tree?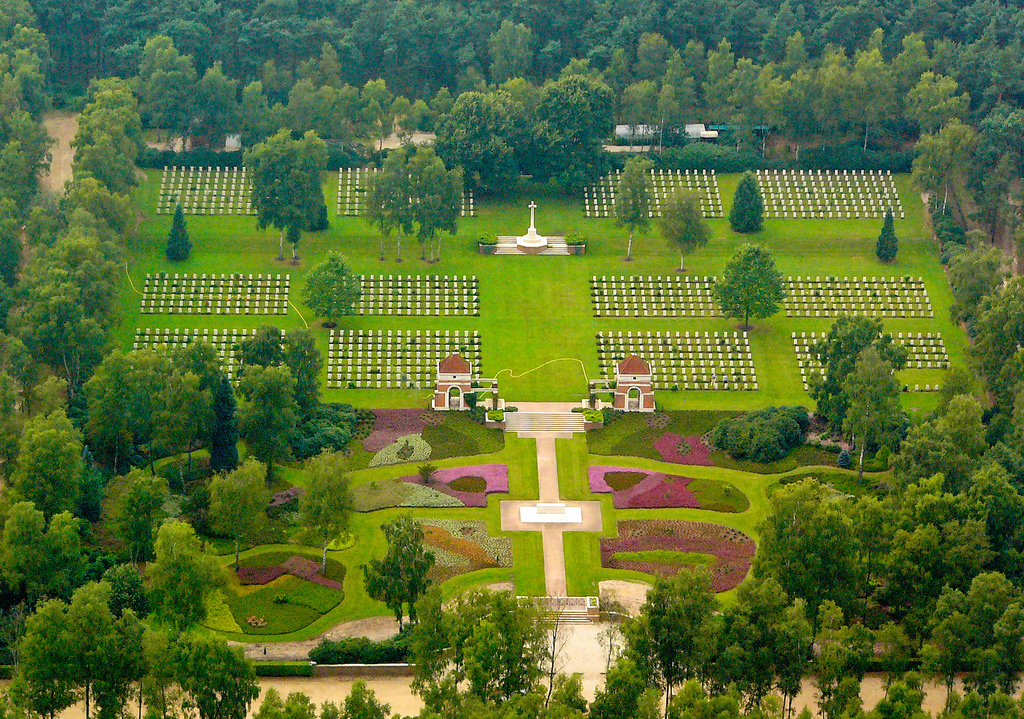
(708,241,784,325)
